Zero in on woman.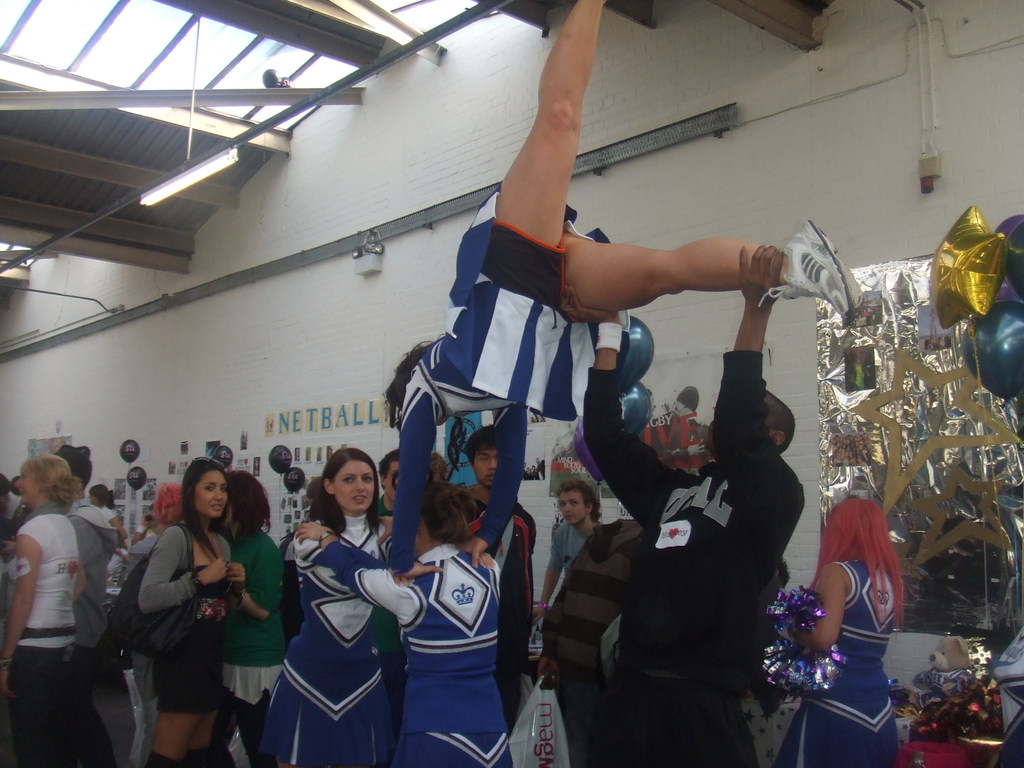
Zeroed in: (left=765, top=488, right=906, bottom=767).
